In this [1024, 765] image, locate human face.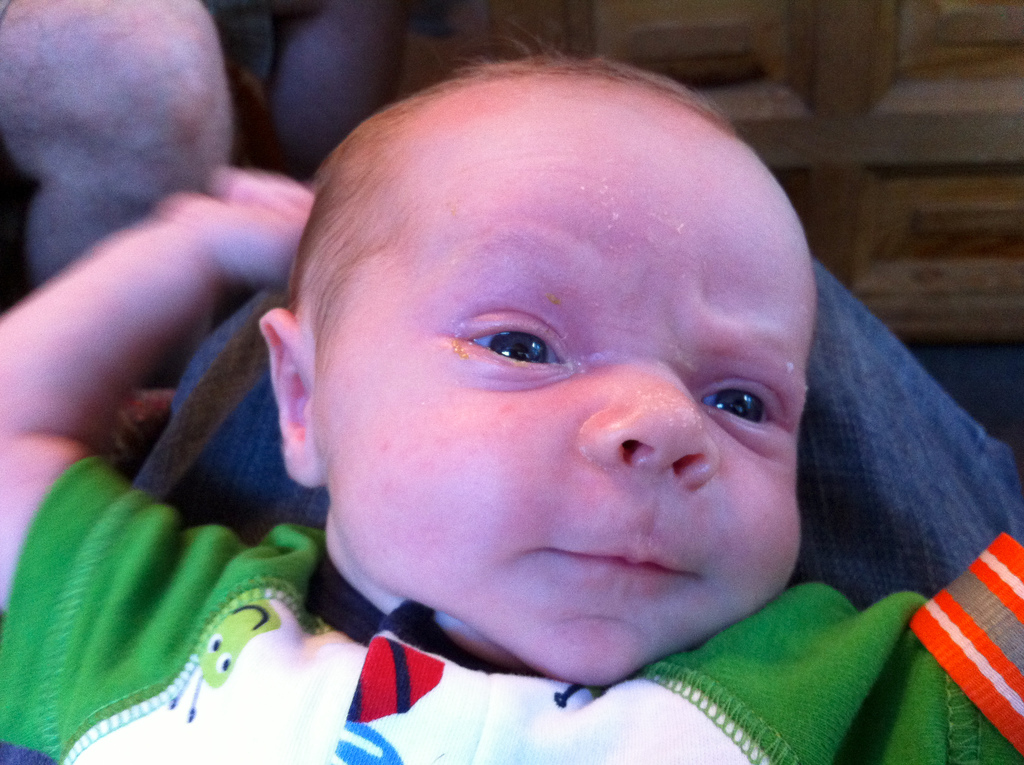
Bounding box: <box>316,115,812,682</box>.
